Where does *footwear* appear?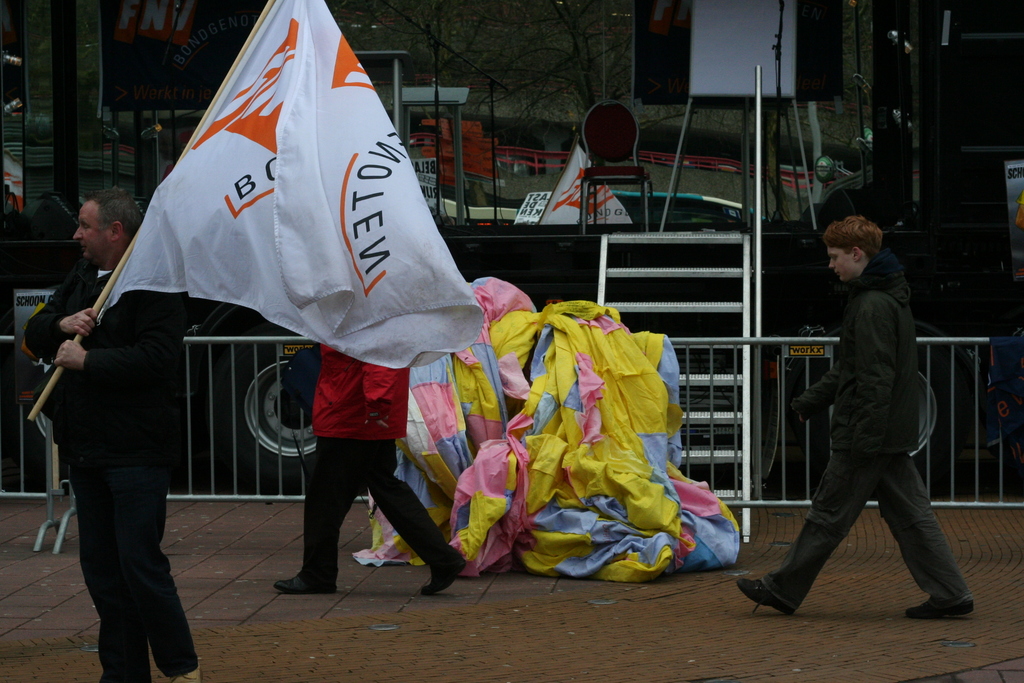
Appears at [419,555,465,591].
